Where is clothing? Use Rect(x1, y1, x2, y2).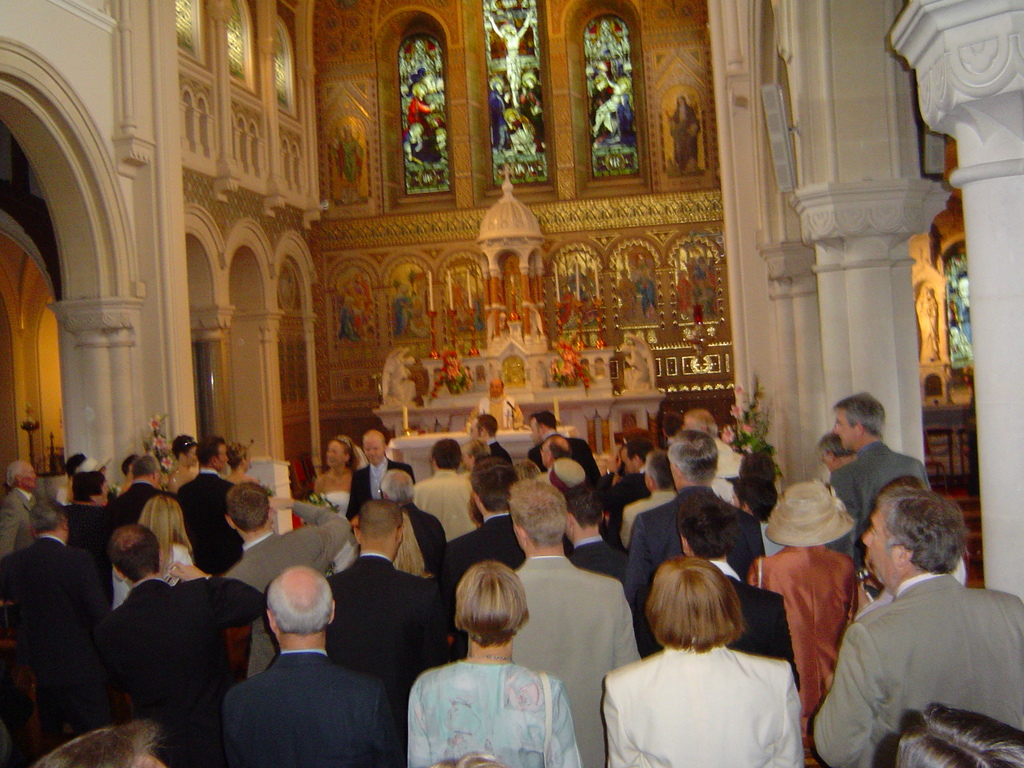
Rect(410, 467, 468, 539).
